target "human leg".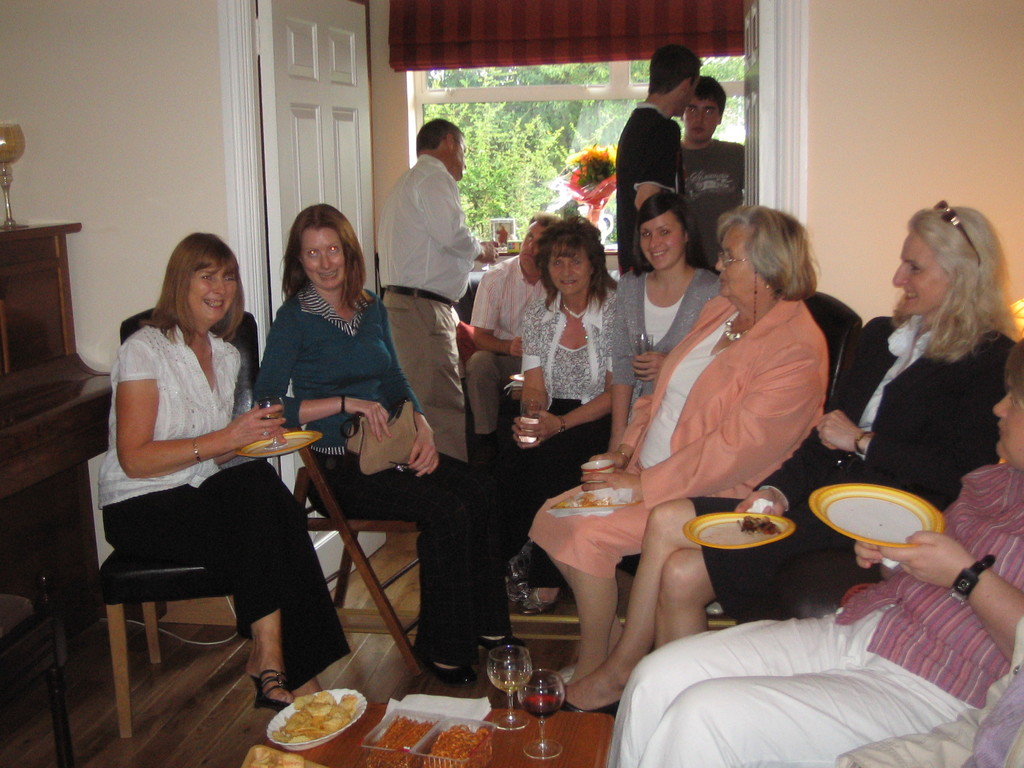
Target region: select_region(862, 699, 996, 765).
